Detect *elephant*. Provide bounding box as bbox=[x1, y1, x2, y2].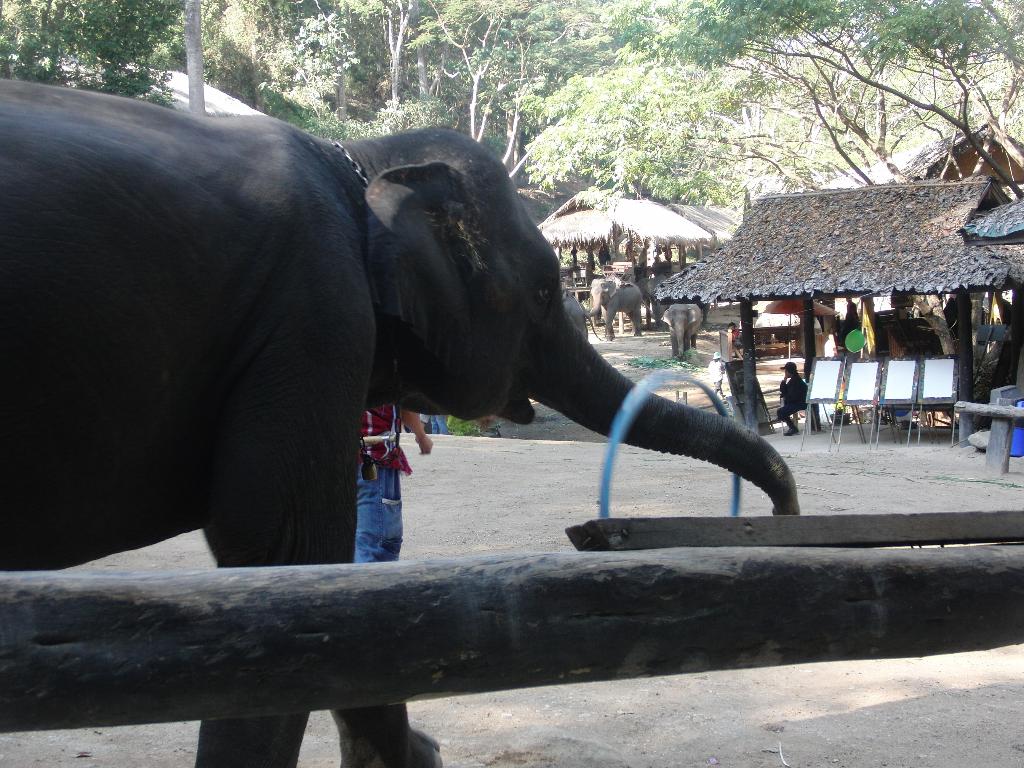
bbox=[562, 299, 589, 341].
